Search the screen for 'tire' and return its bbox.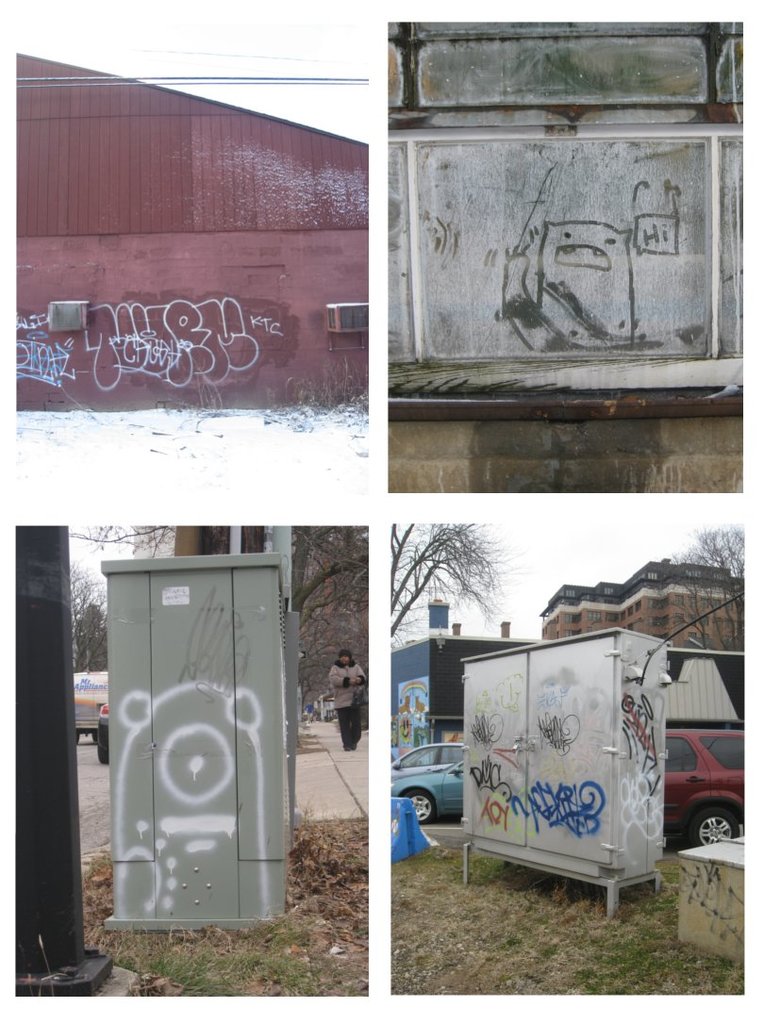
Found: Rect(96, 728, 107, 765).
